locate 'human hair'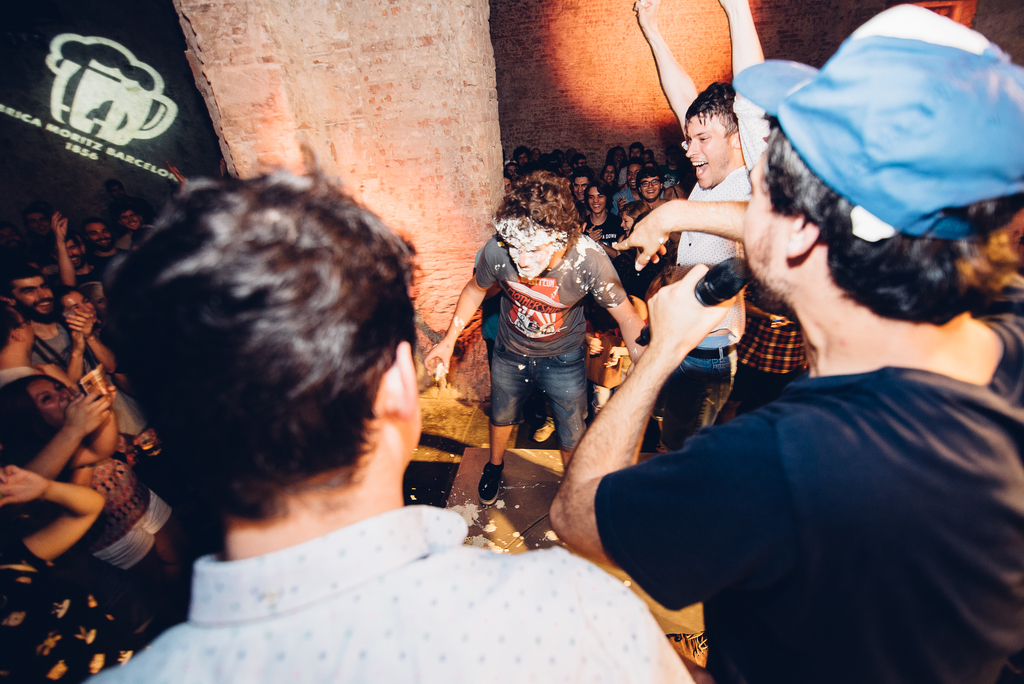
(586, 179, 616, 209)
